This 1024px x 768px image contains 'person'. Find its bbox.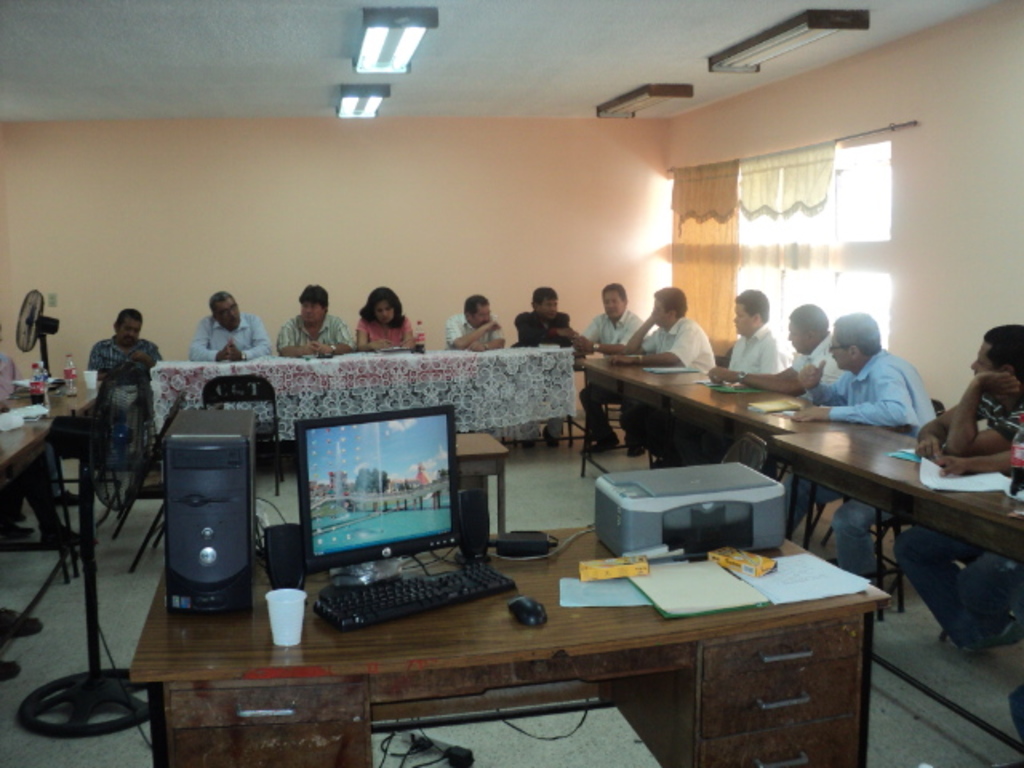
[left=706, top=296, right=846, bottom=546].
